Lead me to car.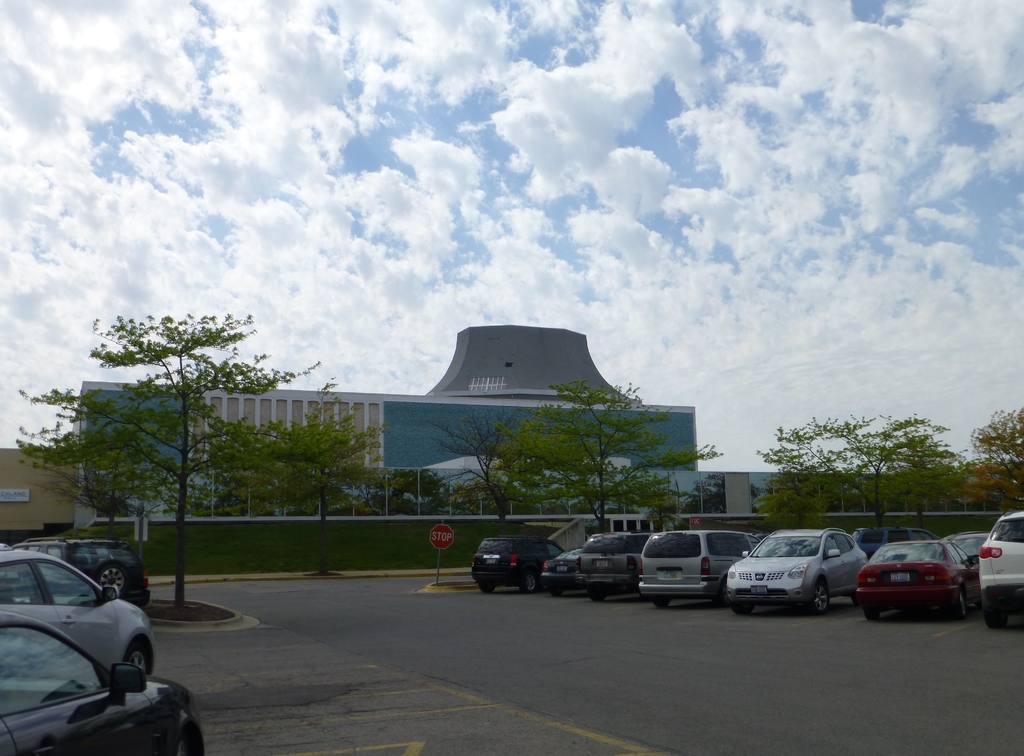
Lead to x1=722 y1=531 x2=874 y2=618.
